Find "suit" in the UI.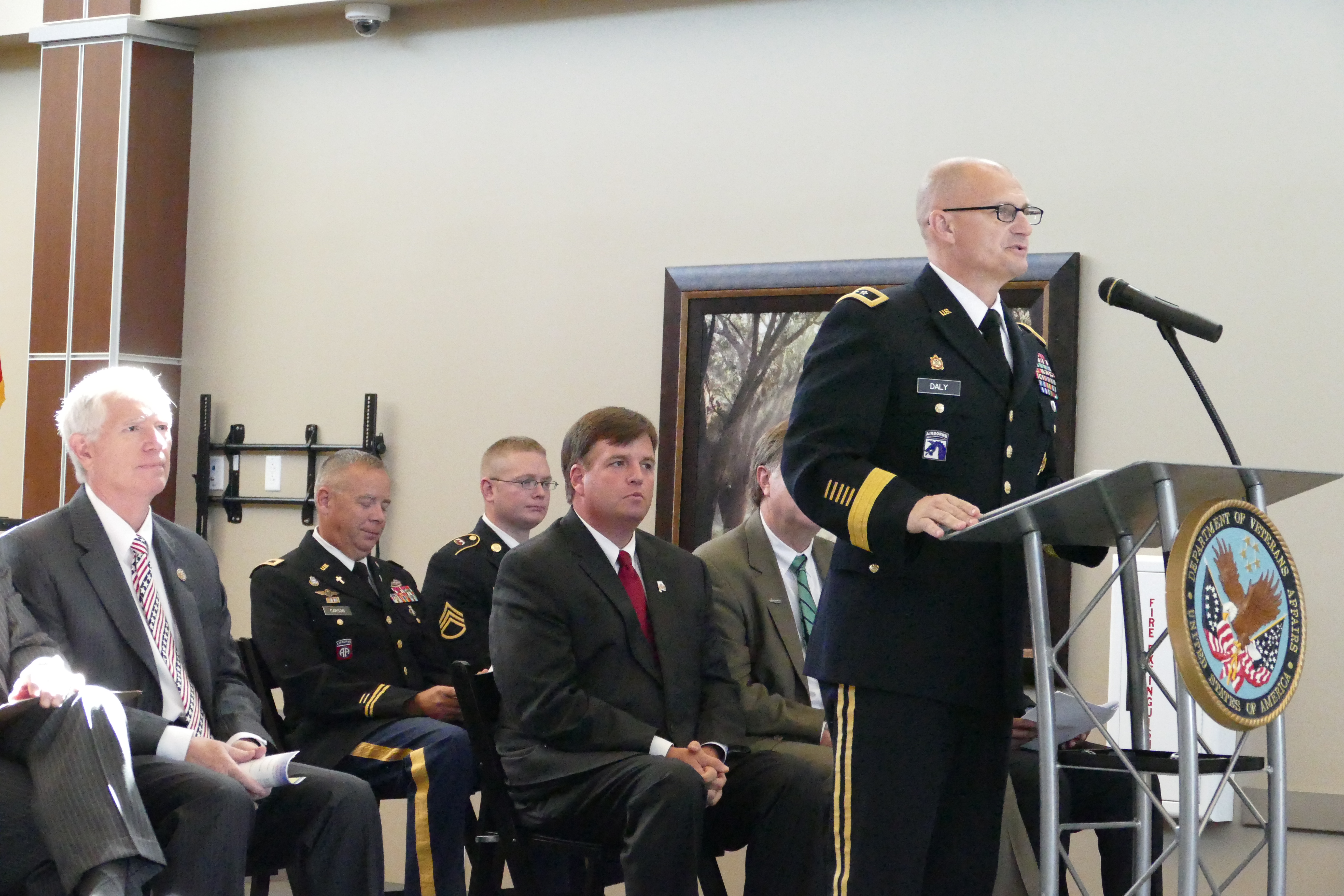
UI element at [left=192, top=64, right=263, bottom=220].
